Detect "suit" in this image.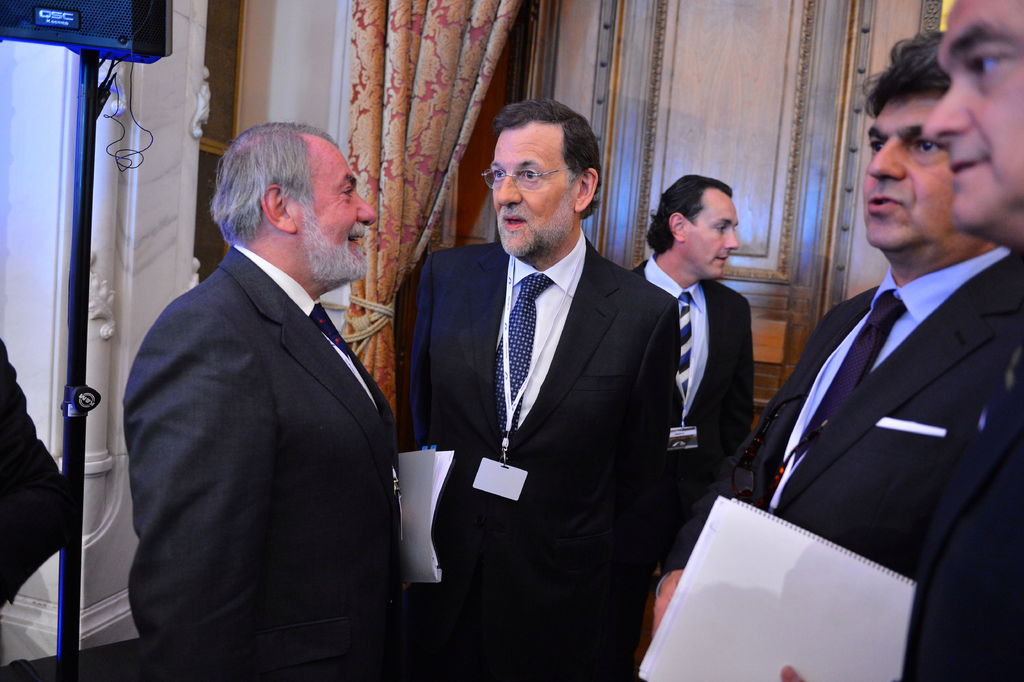
Detection: bbox=[121, 115, 417, 672].
